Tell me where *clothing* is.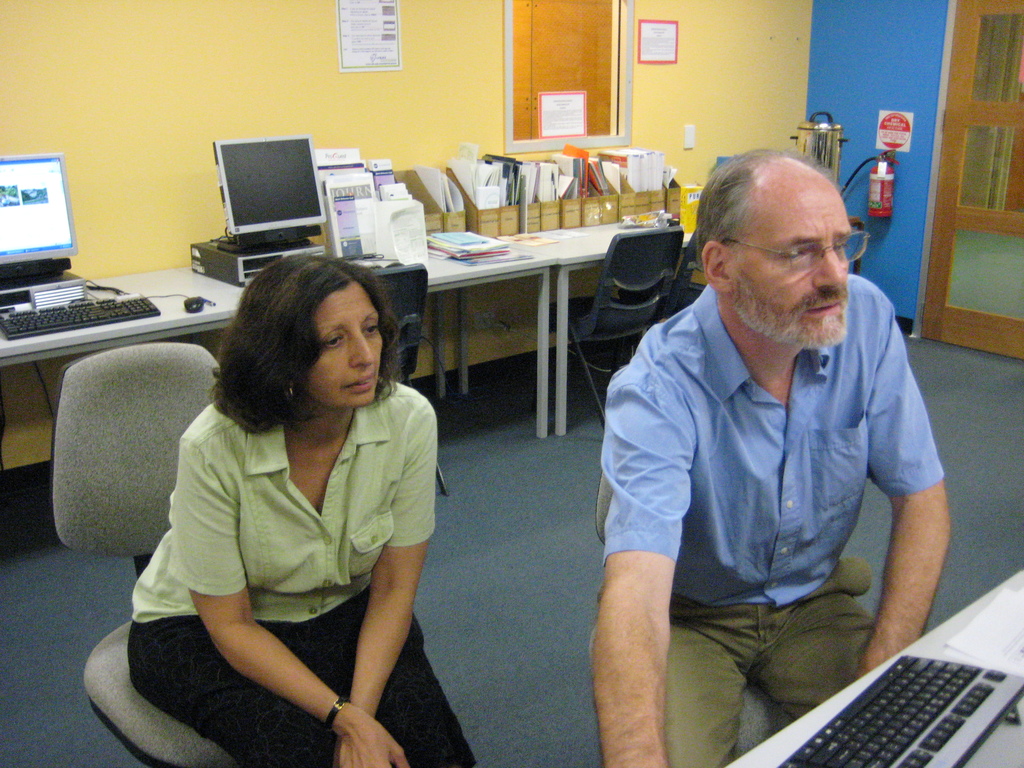
*clothing* is at left=591, top=232, right=951, bottom=705.
